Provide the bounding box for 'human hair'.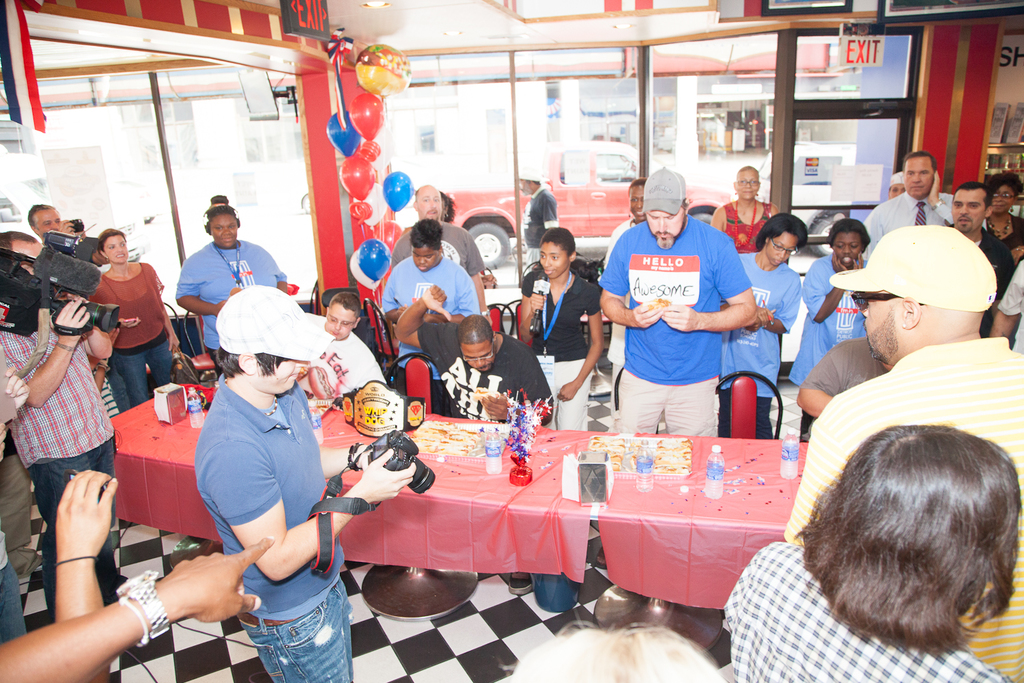
region(801, 427, 1023, 671).
